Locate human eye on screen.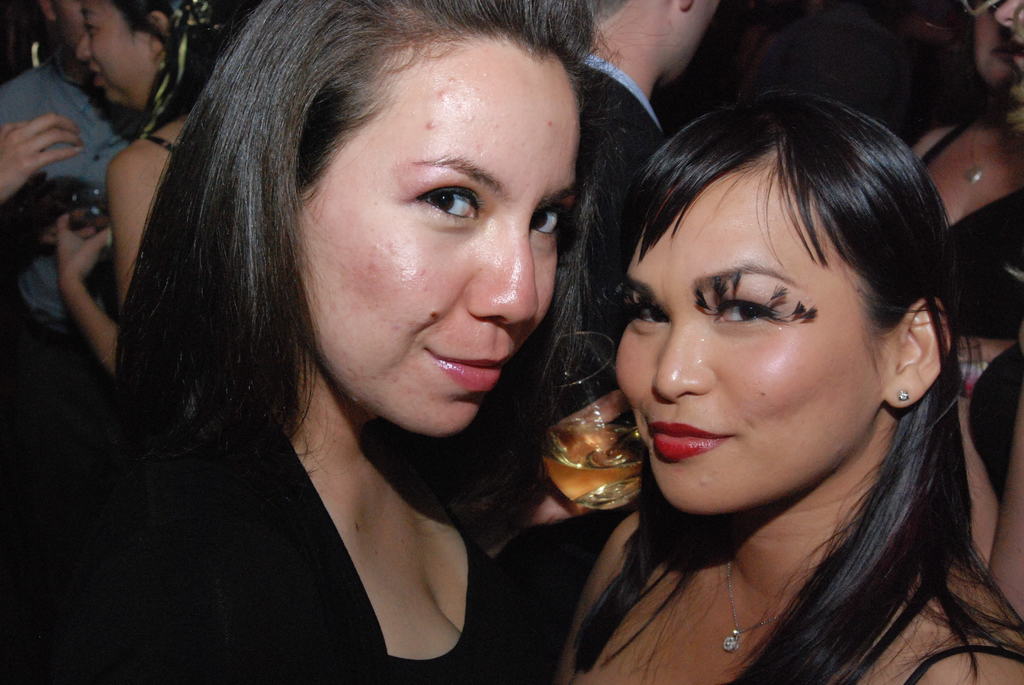
On screen at box(526, 203, 566, 241).
